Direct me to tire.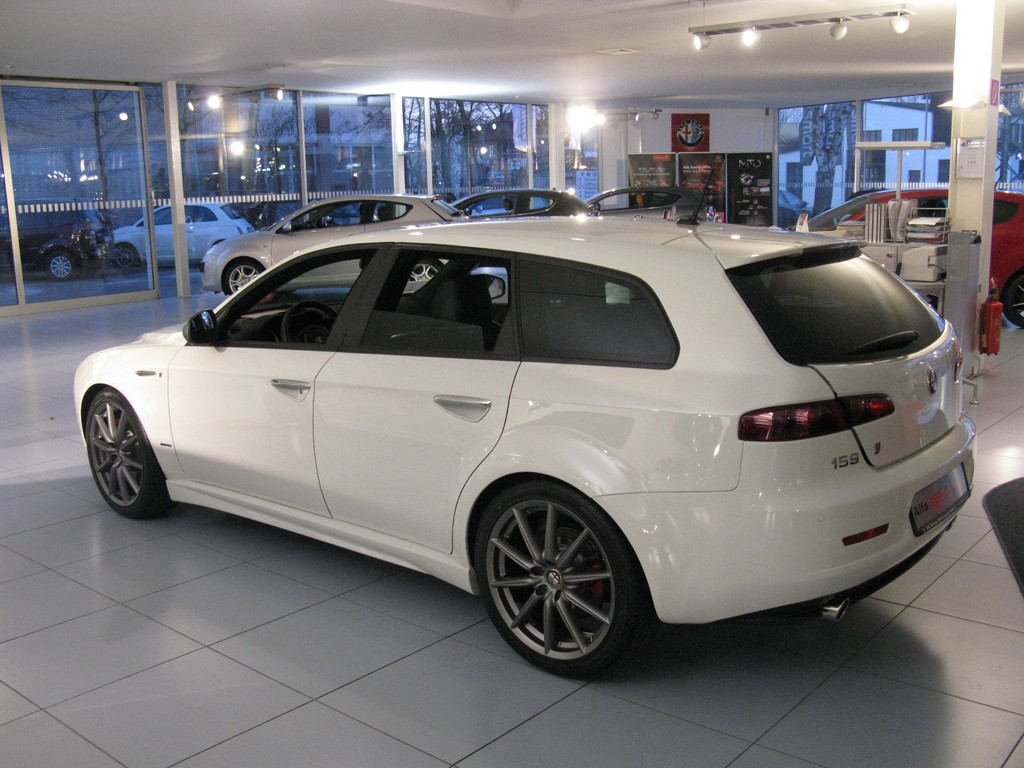
Direction: 1001 267 1023 331.
